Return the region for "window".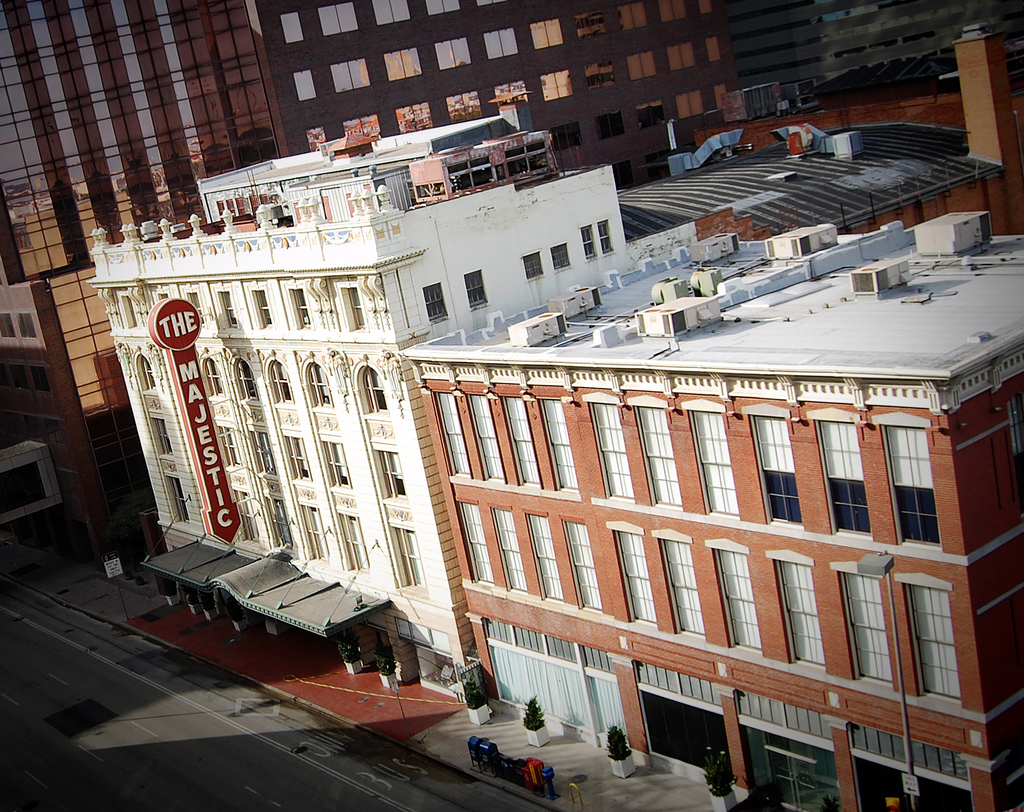
<region>489, 508, 529, 598</region>.
